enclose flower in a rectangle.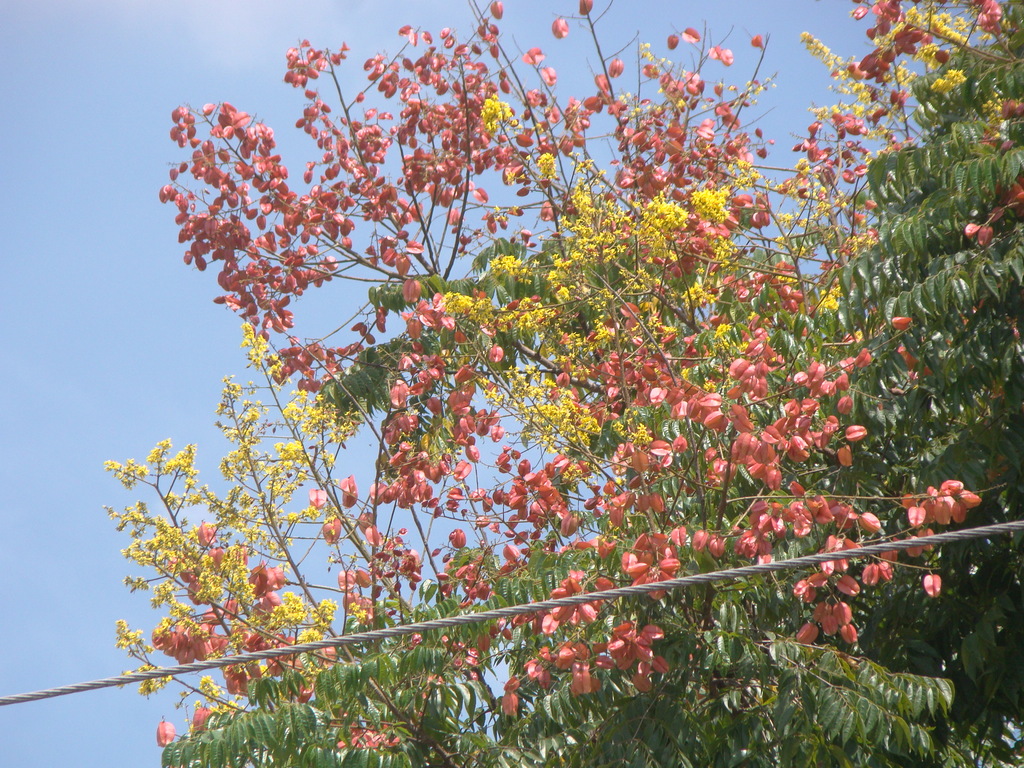
crop(152, 721, 176, 748).
